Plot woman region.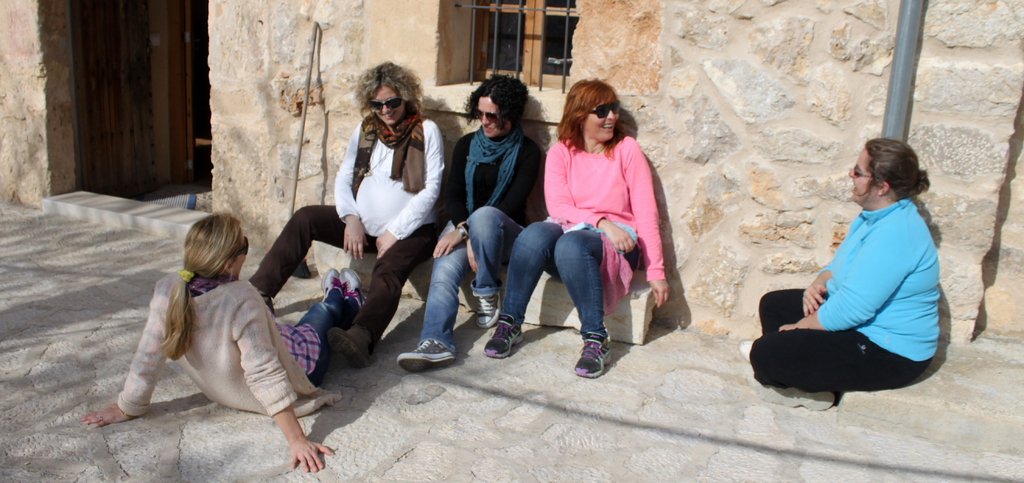
Plotted at select_region(109, 186, 325, 468).
